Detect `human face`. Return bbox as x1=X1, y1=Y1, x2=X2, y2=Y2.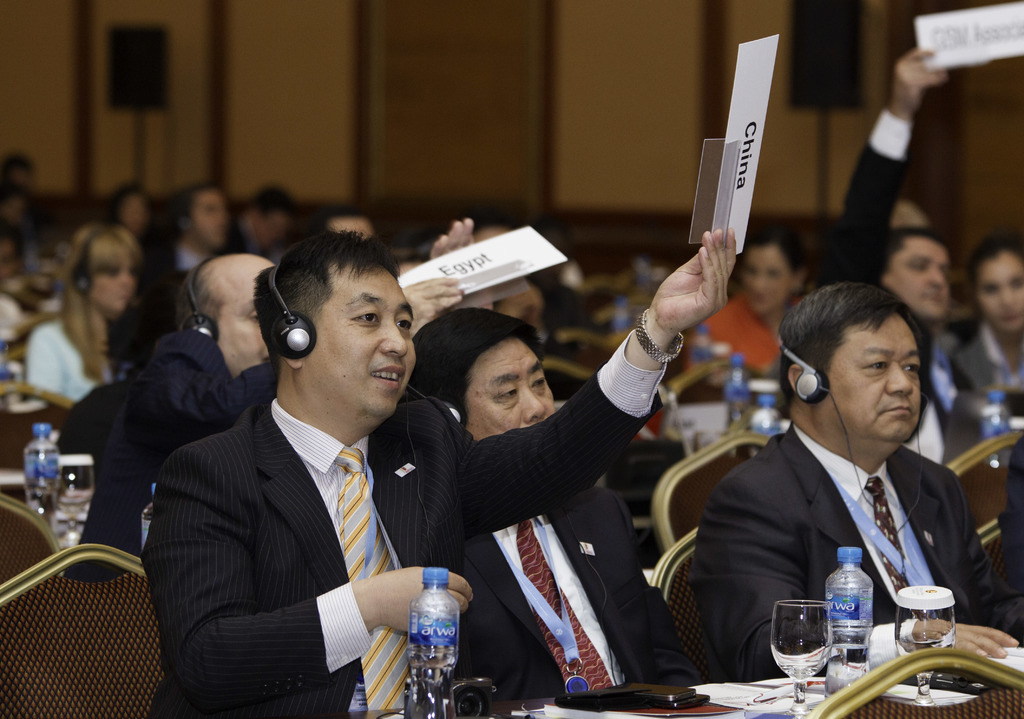
x1=976, y1=259, x2=1023, y2=330.
